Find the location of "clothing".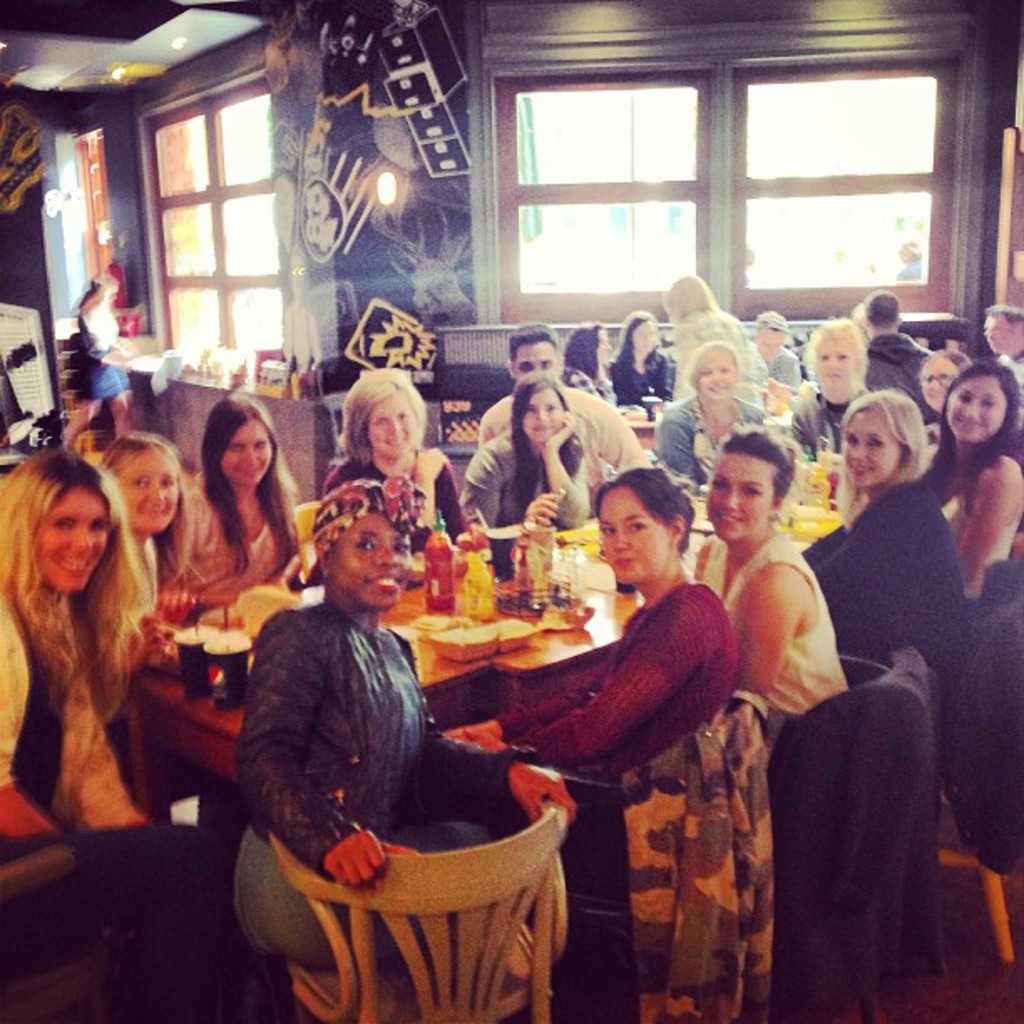
Location: bbox=(651, 305, 748, 402).
